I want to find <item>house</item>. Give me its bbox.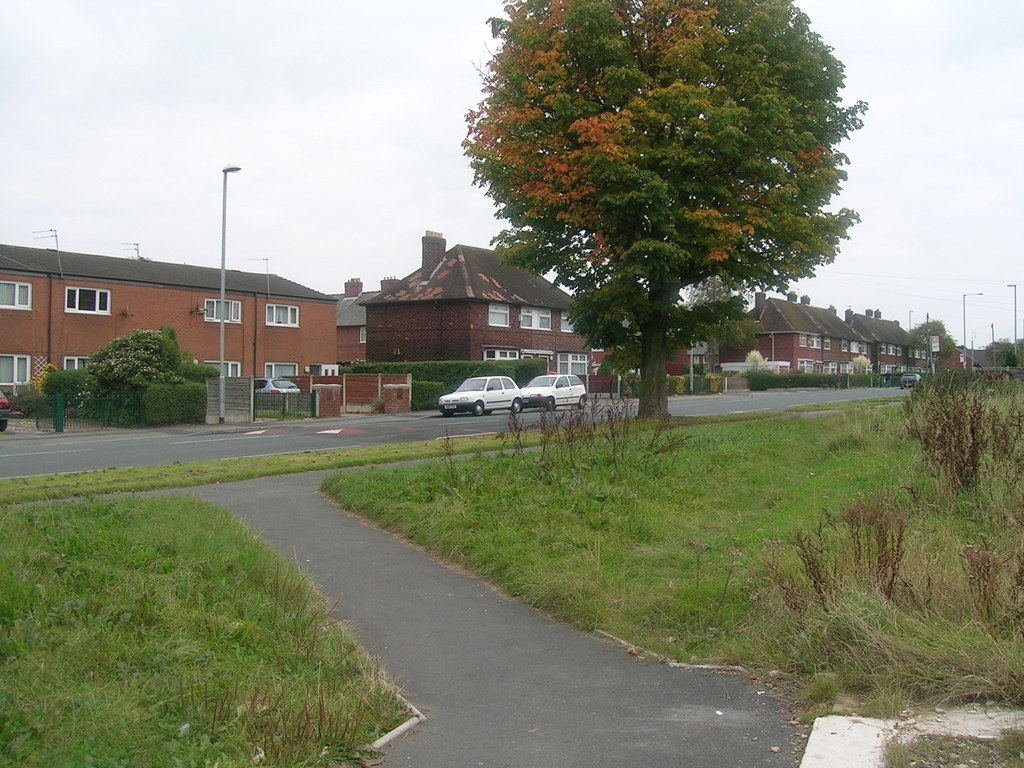
bbox(940, 339, 1007, 390).
